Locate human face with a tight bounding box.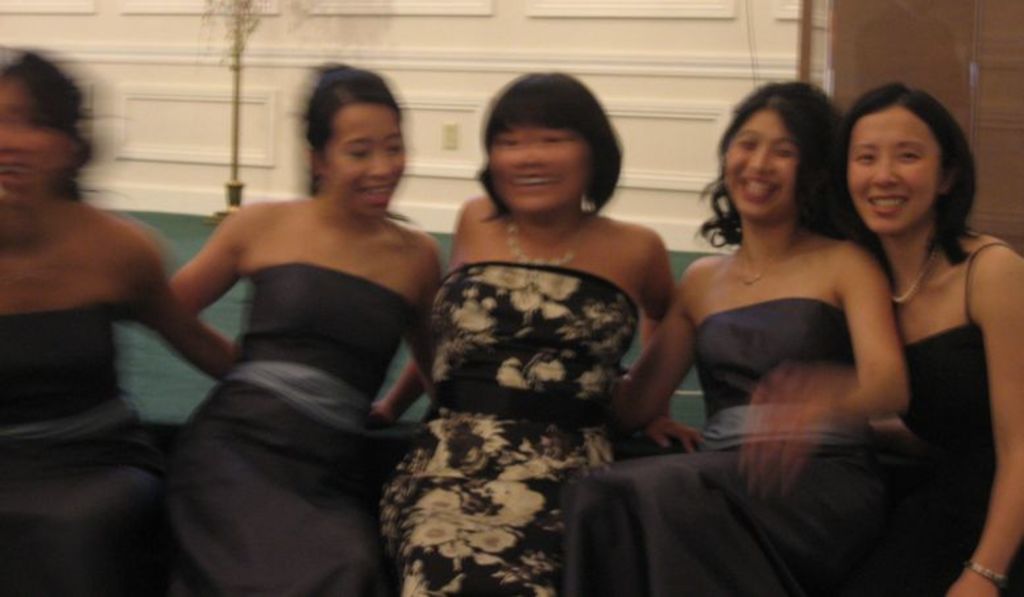
724:99:797:221.
